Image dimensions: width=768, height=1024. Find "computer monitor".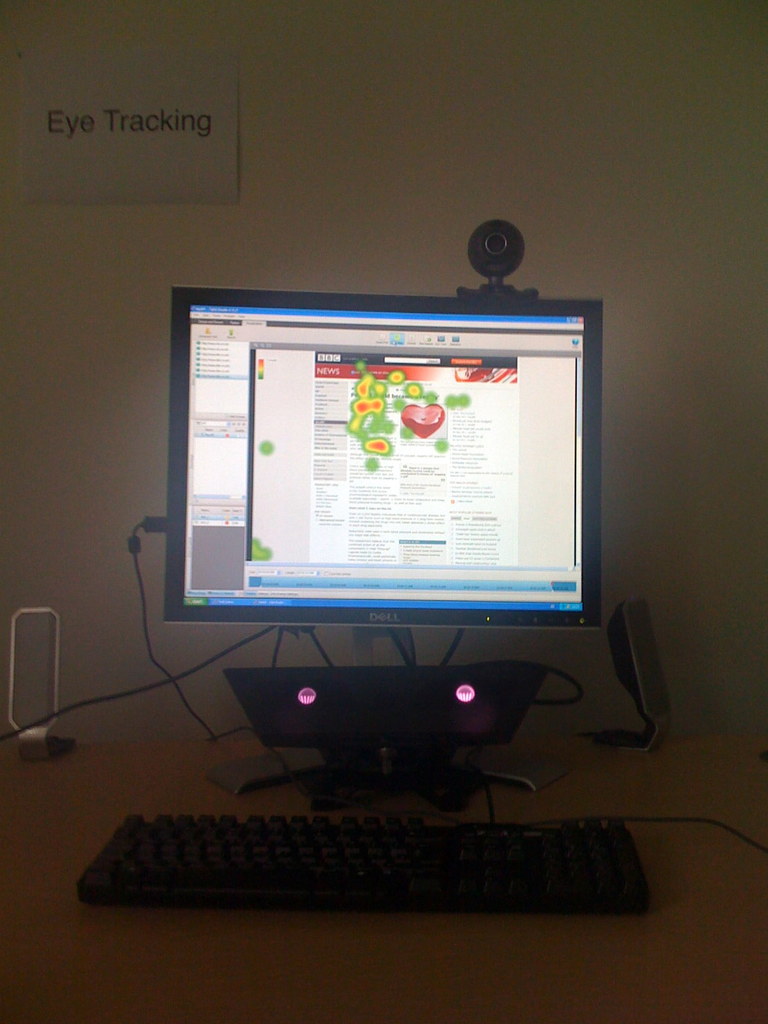
<bbox>164, 291, 598, 624</bbox>.
